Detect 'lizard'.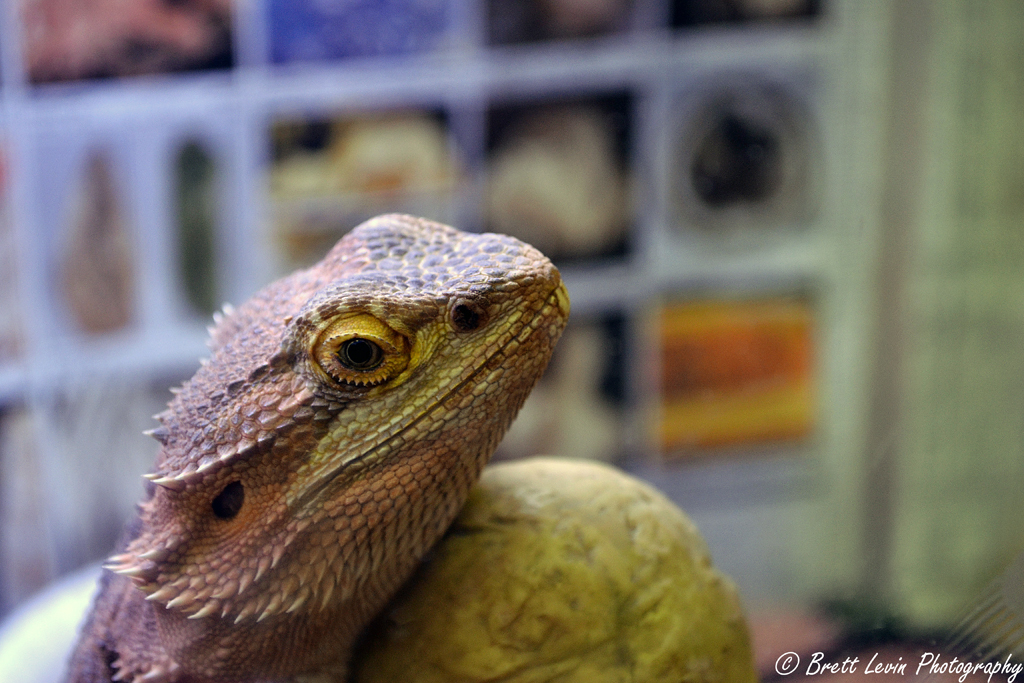
Detected at (99, 184, 602, 682).
